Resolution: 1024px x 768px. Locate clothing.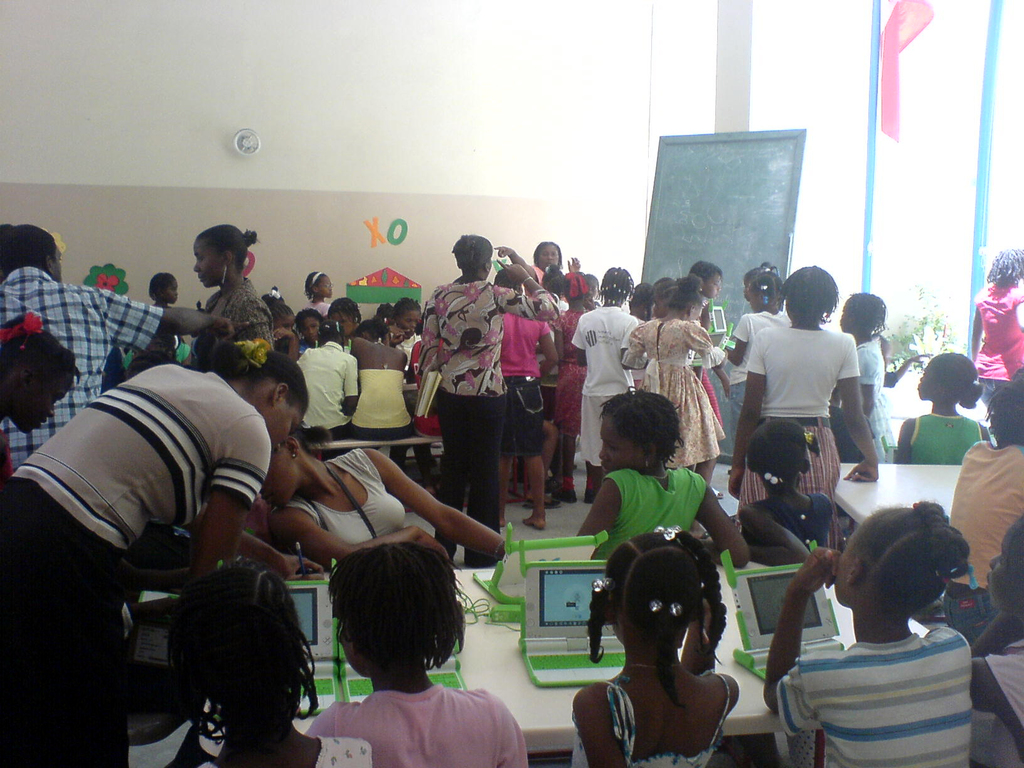
<region>0, 365, 272, 767</region>.
